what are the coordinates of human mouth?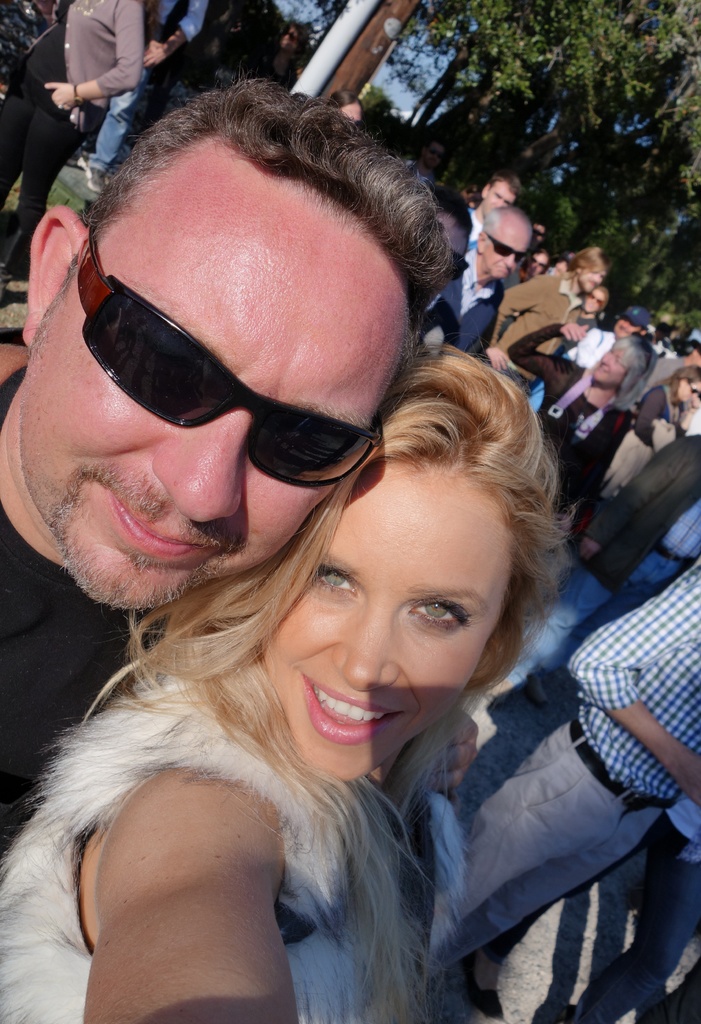
select_region(92, 489, 216, 579).
